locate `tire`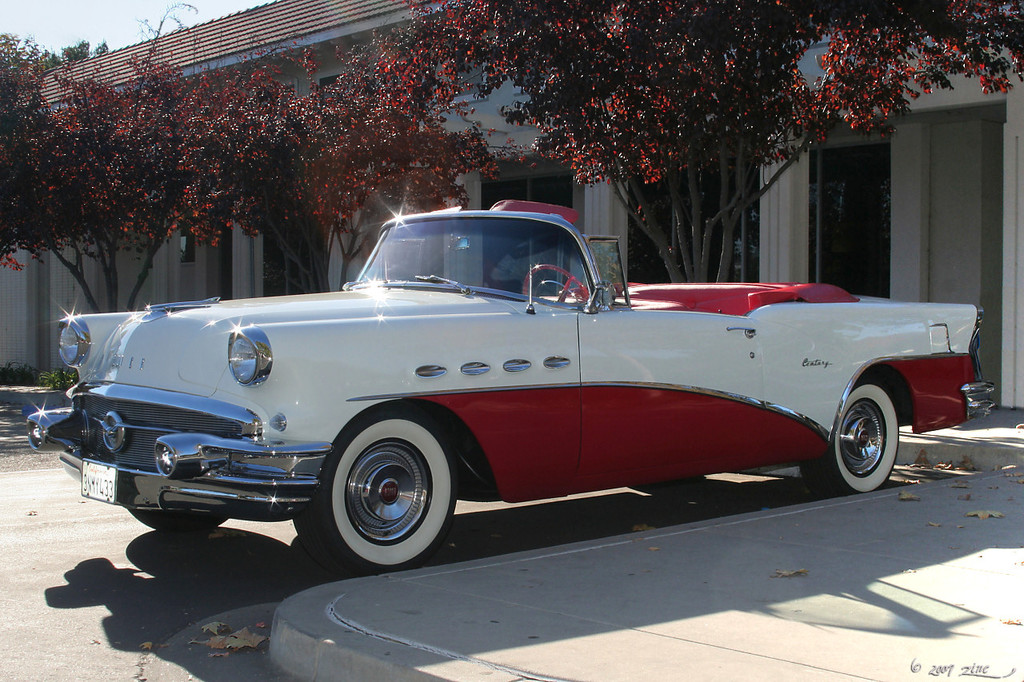
322/429/450/561
